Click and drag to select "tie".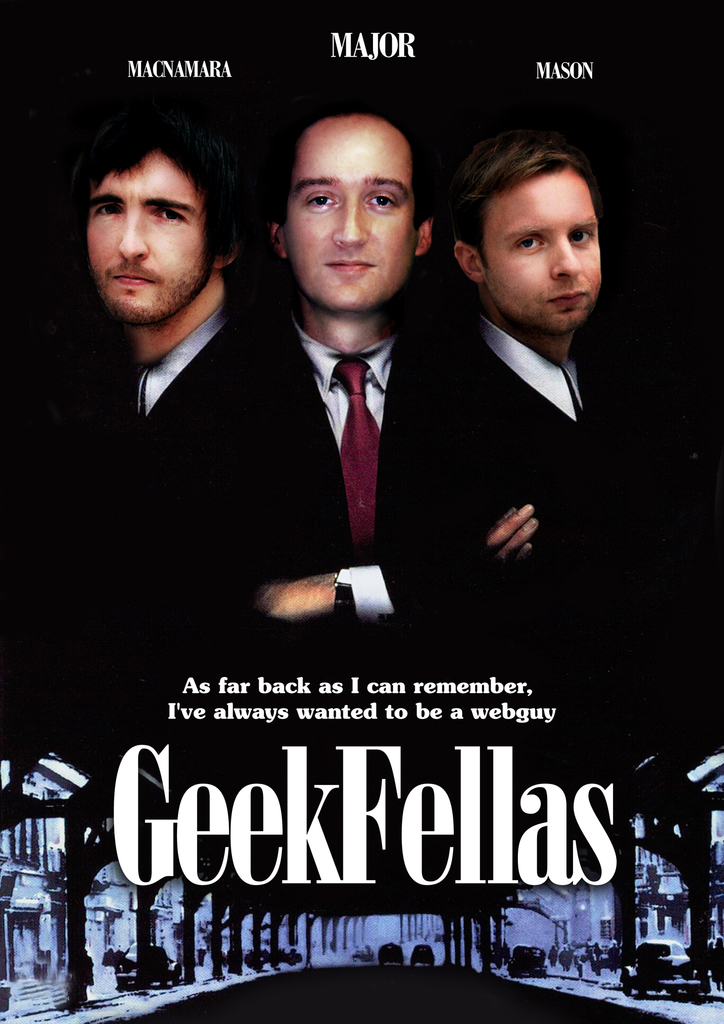
Selection: <region>336, 353, 384, 562</region>.
